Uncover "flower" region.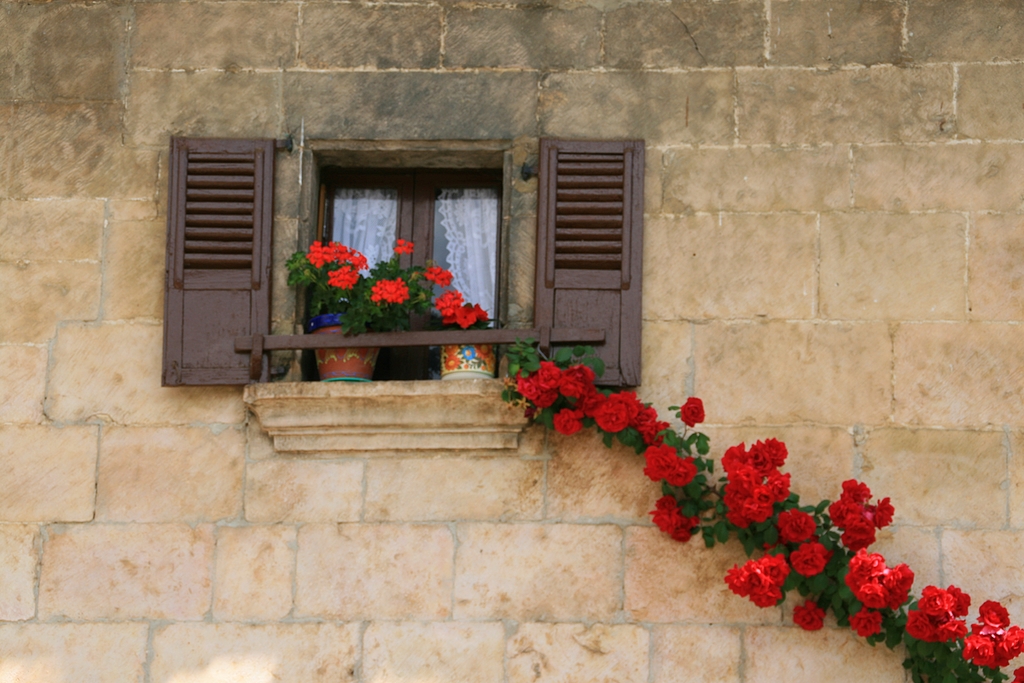
Uncovered: box=[372, 276, 414, 304].
